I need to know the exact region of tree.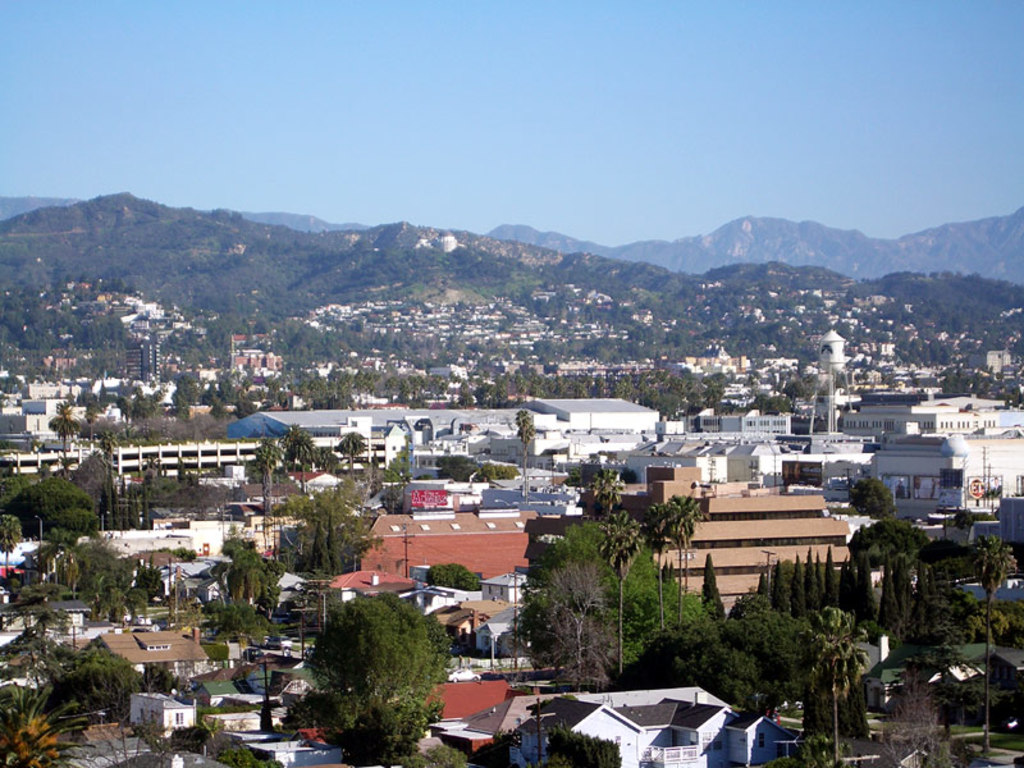
Region: pyautogui.locateOnScreen(220, 727, 287, 767).
